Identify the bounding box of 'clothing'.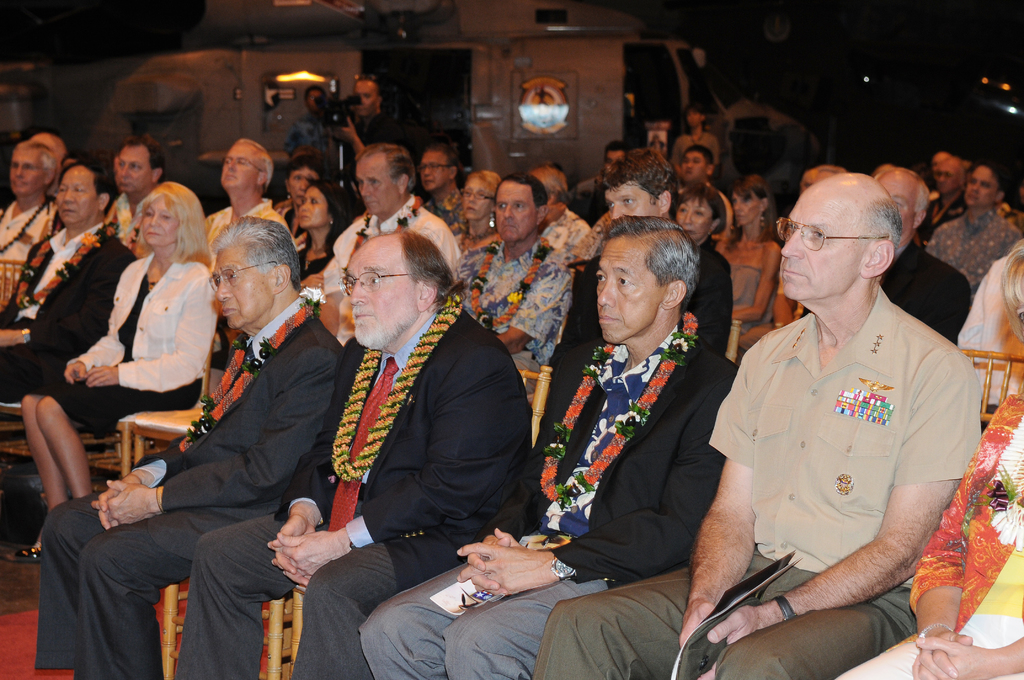
[left=99, top=191, right=156, bottom=251].
